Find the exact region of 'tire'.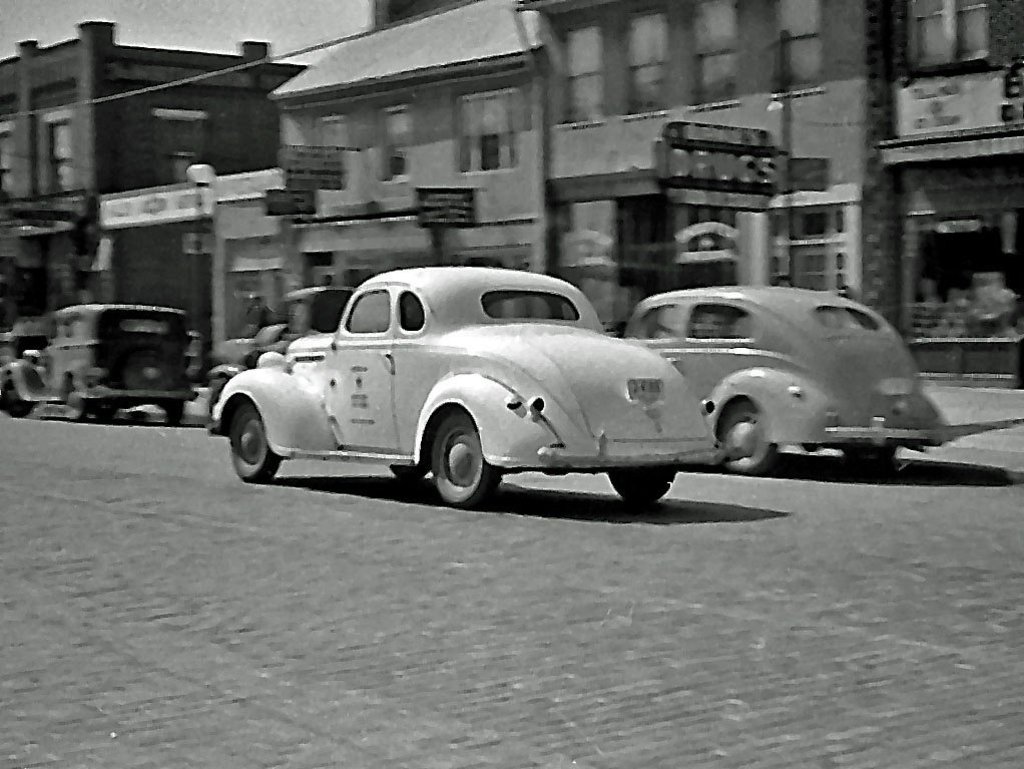
Exact region: select_region(838, 441, 896, 467).
